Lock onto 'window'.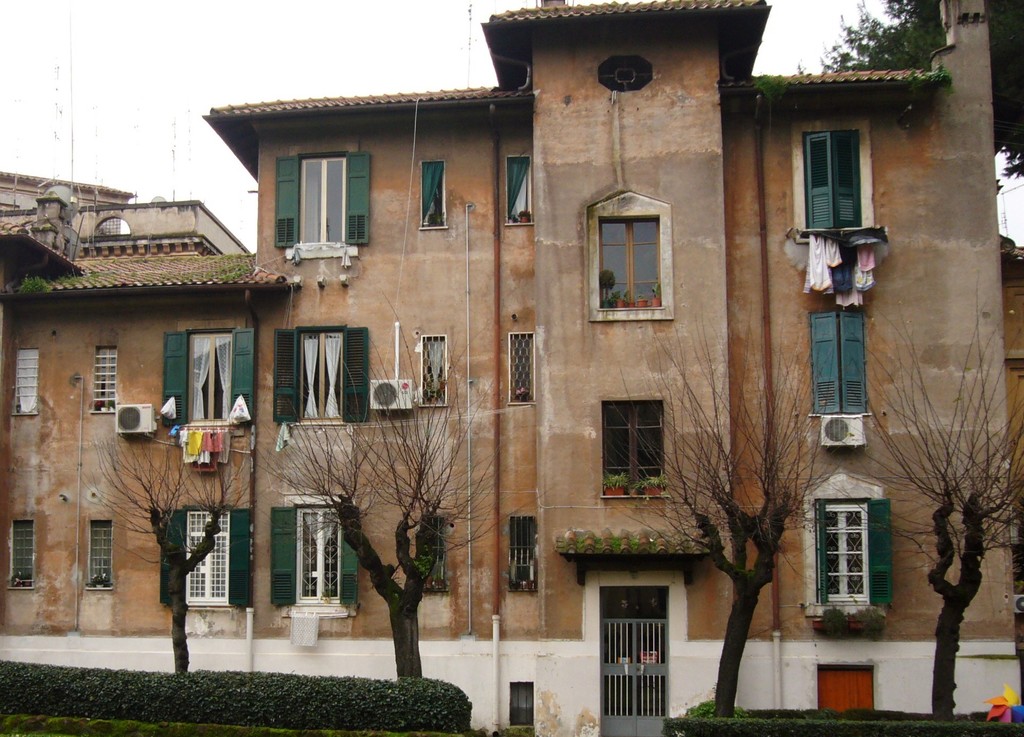
Locked: detection(193, 335, 232, 422).
